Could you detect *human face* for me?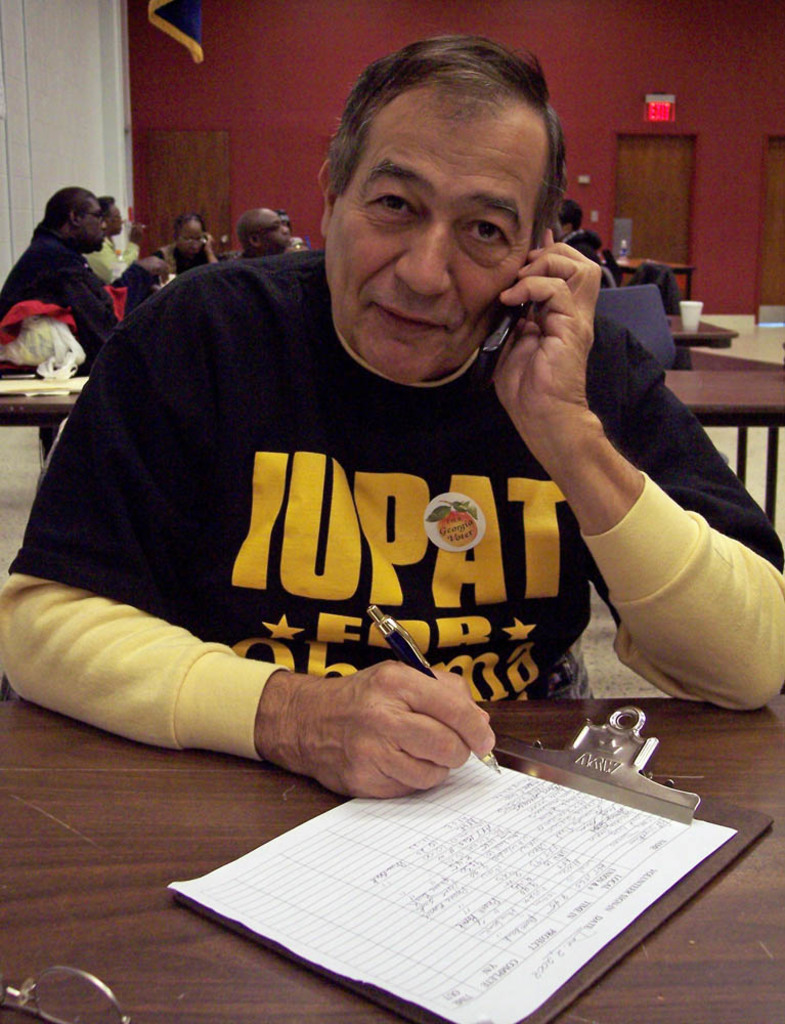
Detection result: (x1=325, y1=84, x2=553, y2=389).
